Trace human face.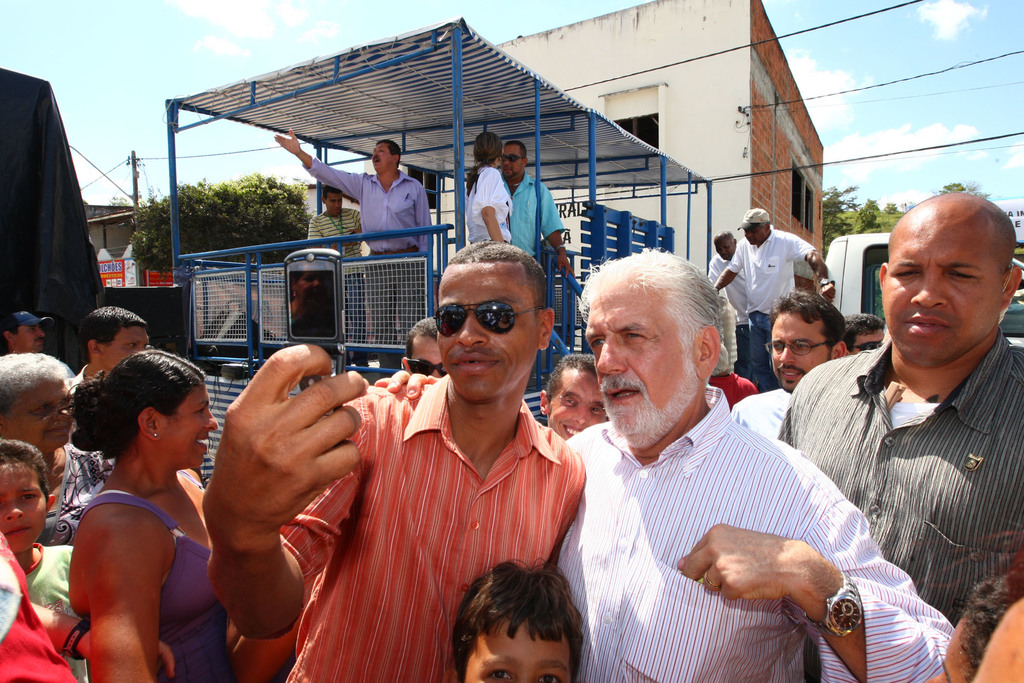
Traced to 716, 241, 739, 257.
